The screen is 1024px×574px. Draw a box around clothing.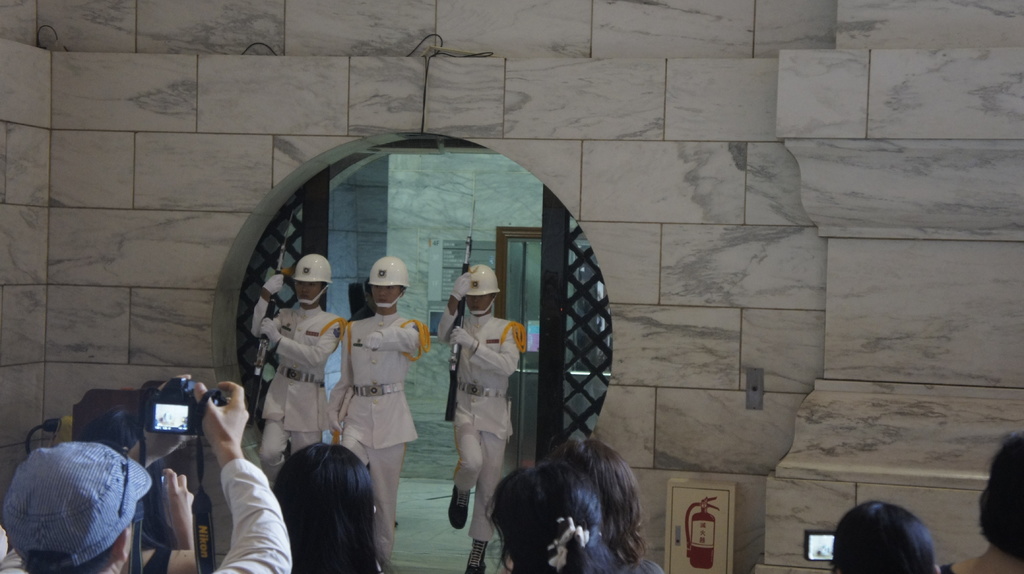
342:305:416:565.
